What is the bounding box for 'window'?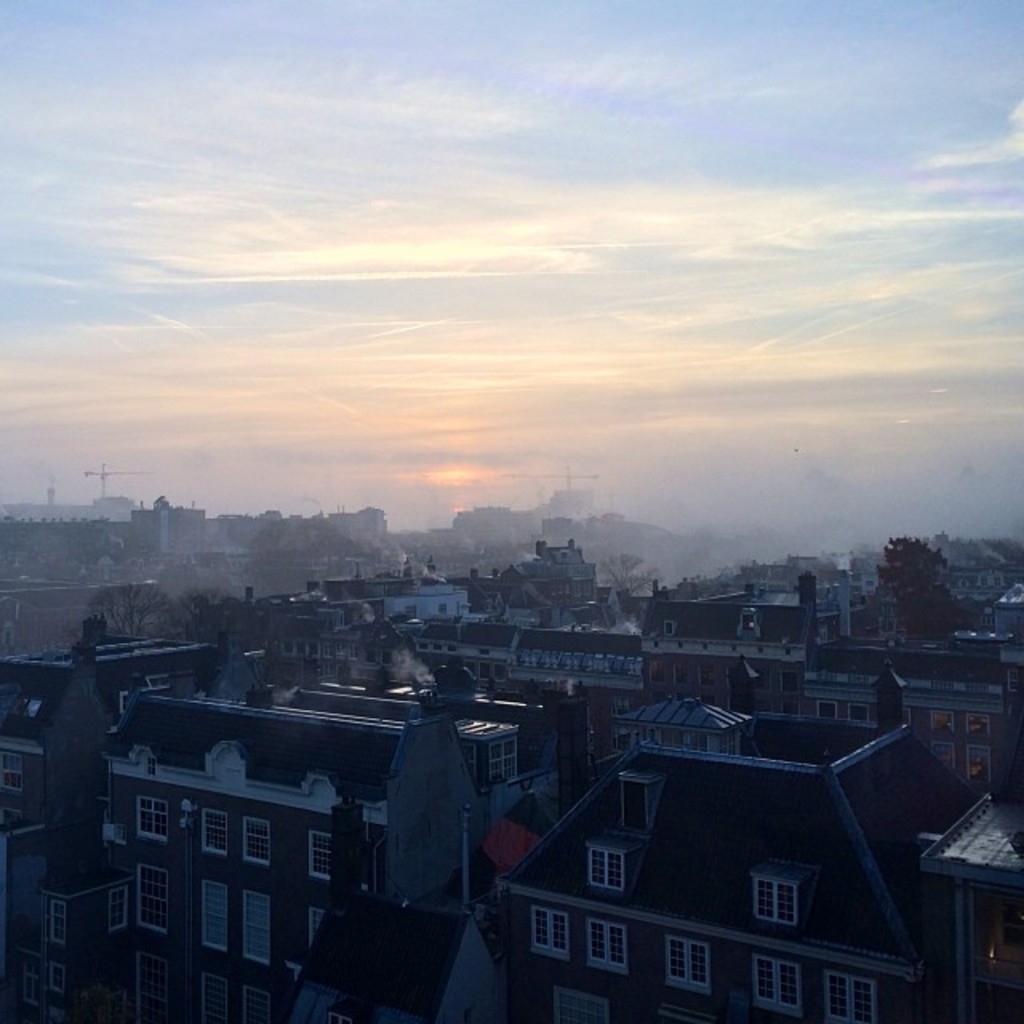
(587, 920, 630, 970).
